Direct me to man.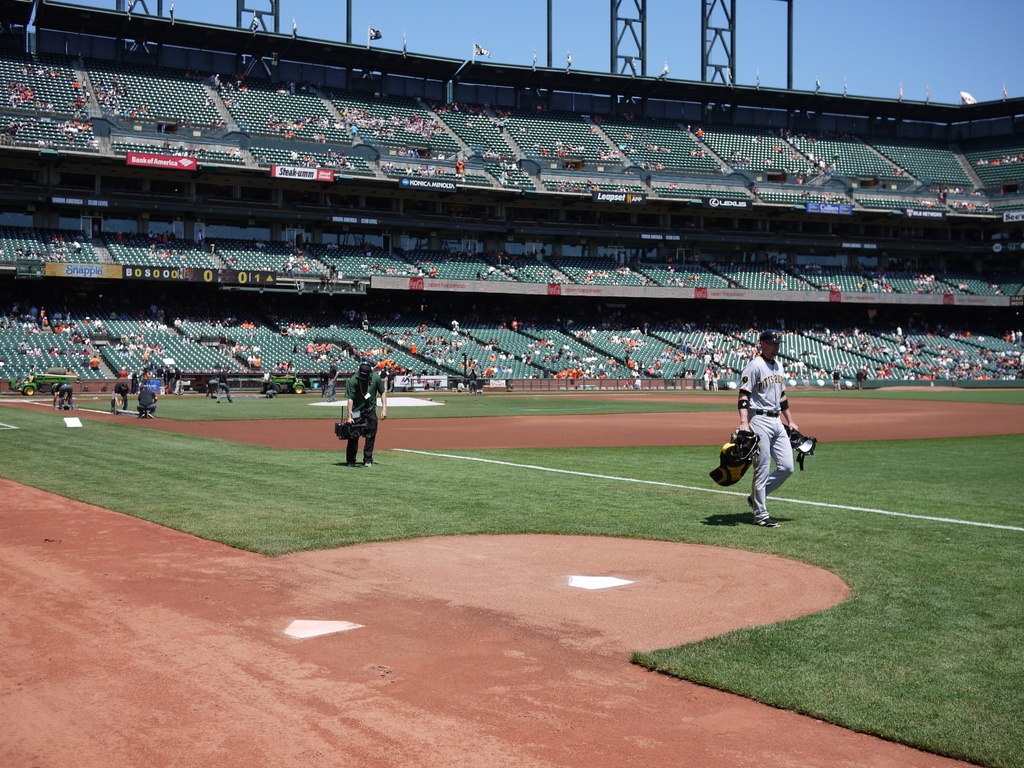
Direction: 161,135,172,155.
